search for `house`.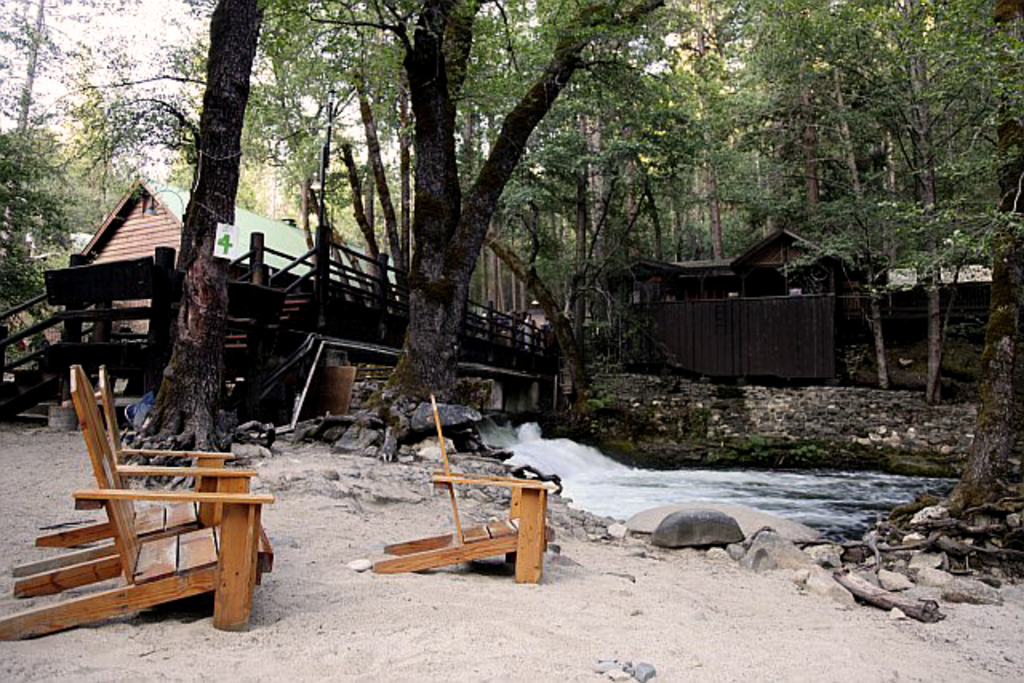
Found at 77, 171, 485, 355.
